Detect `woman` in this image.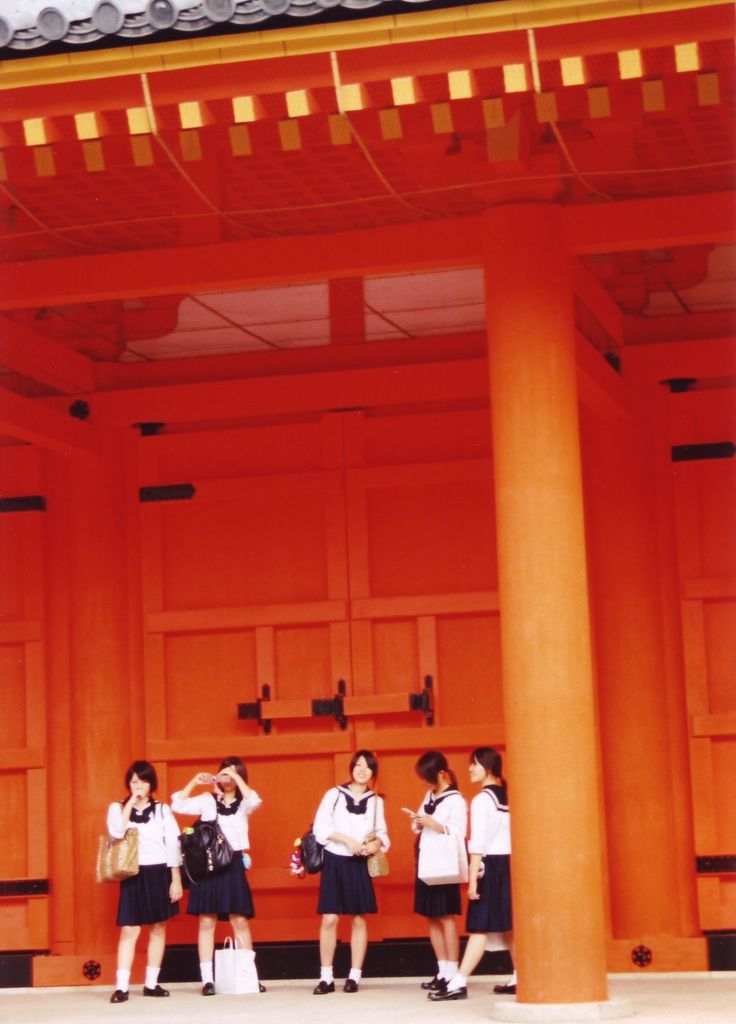
Detection: box(426, 743, 512, 1002).
